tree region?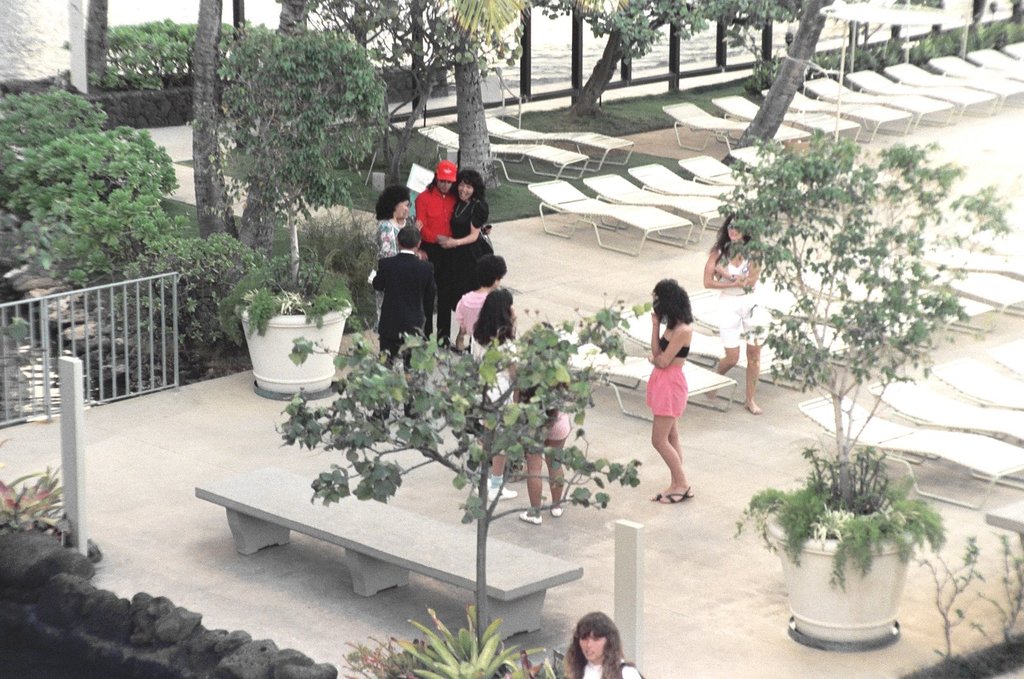
crop(429, 0, 495, 180)
